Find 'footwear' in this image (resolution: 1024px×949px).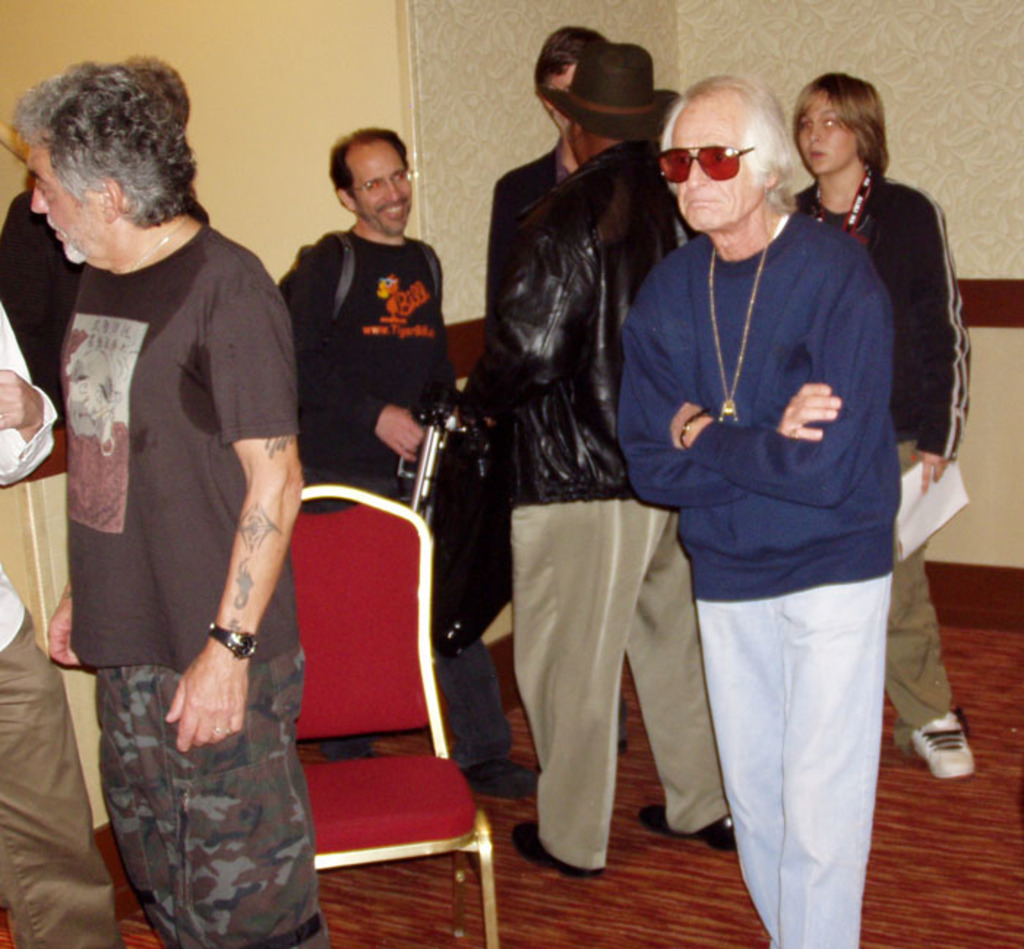
BBox(508, 819, 606, 883).
